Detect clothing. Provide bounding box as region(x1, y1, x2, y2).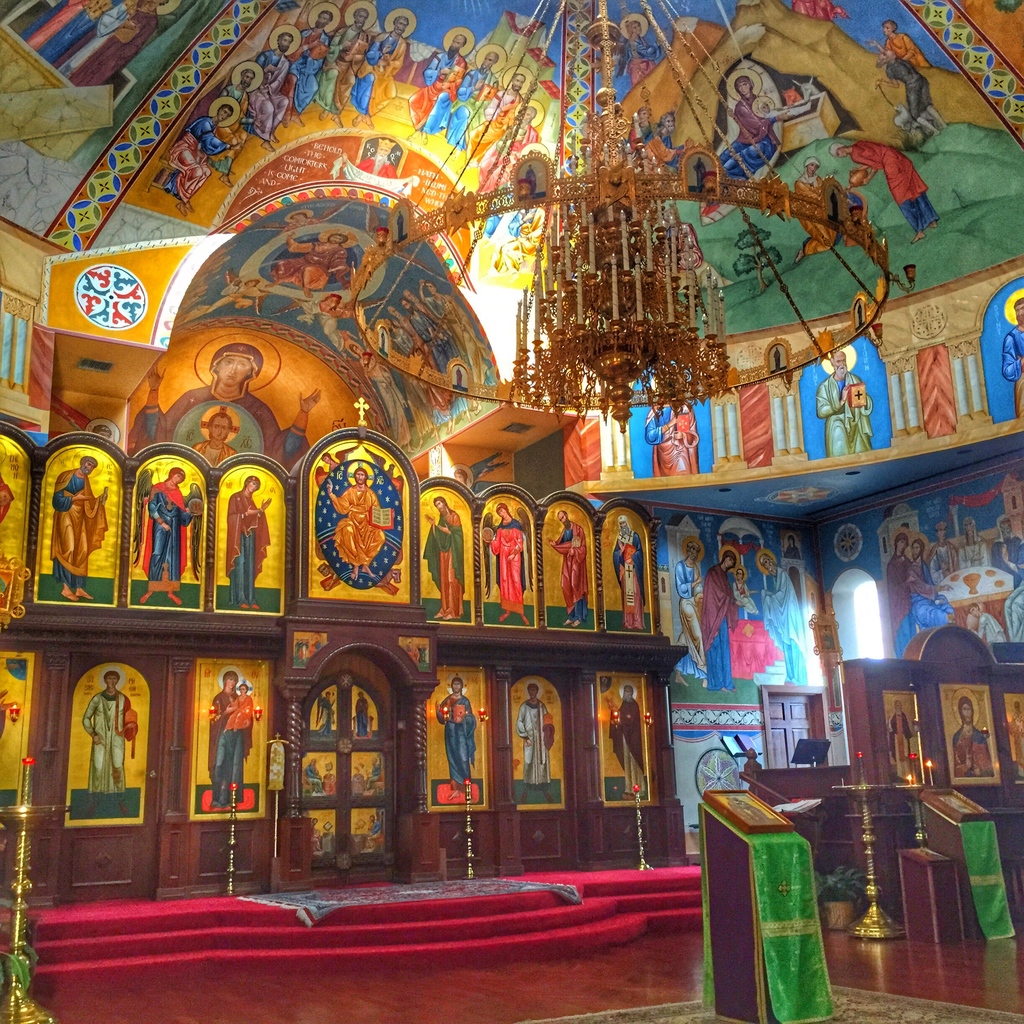
region(332, 486, 390, 567).
